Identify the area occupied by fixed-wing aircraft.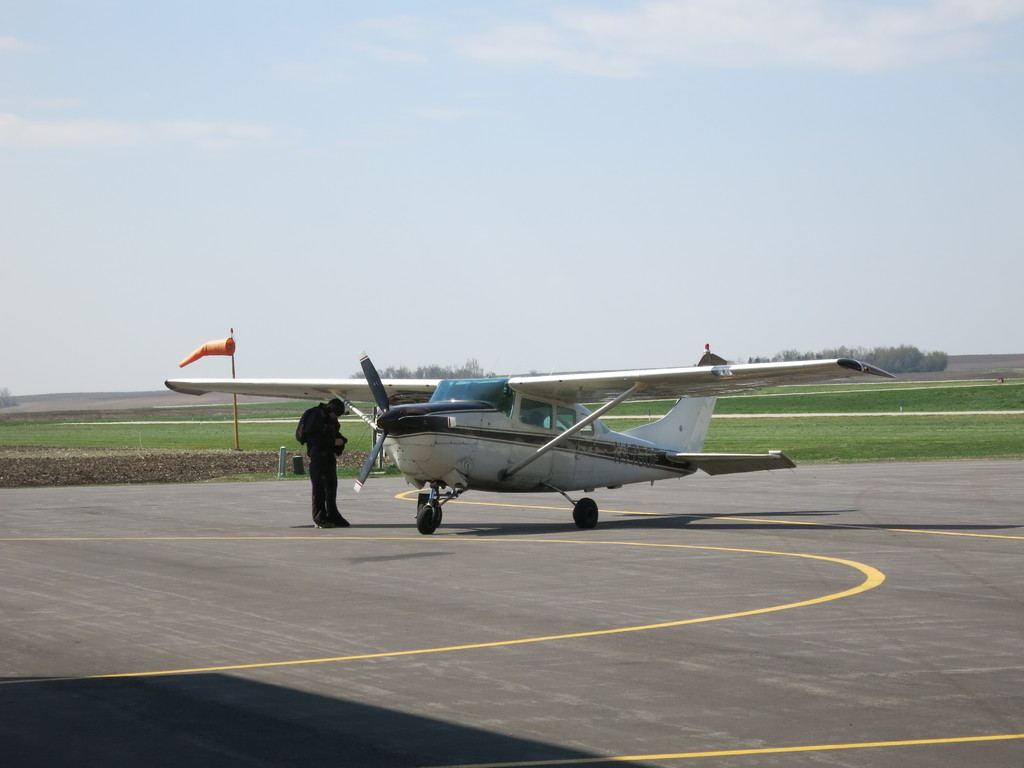
Area: [161, 342, 902, 536].
